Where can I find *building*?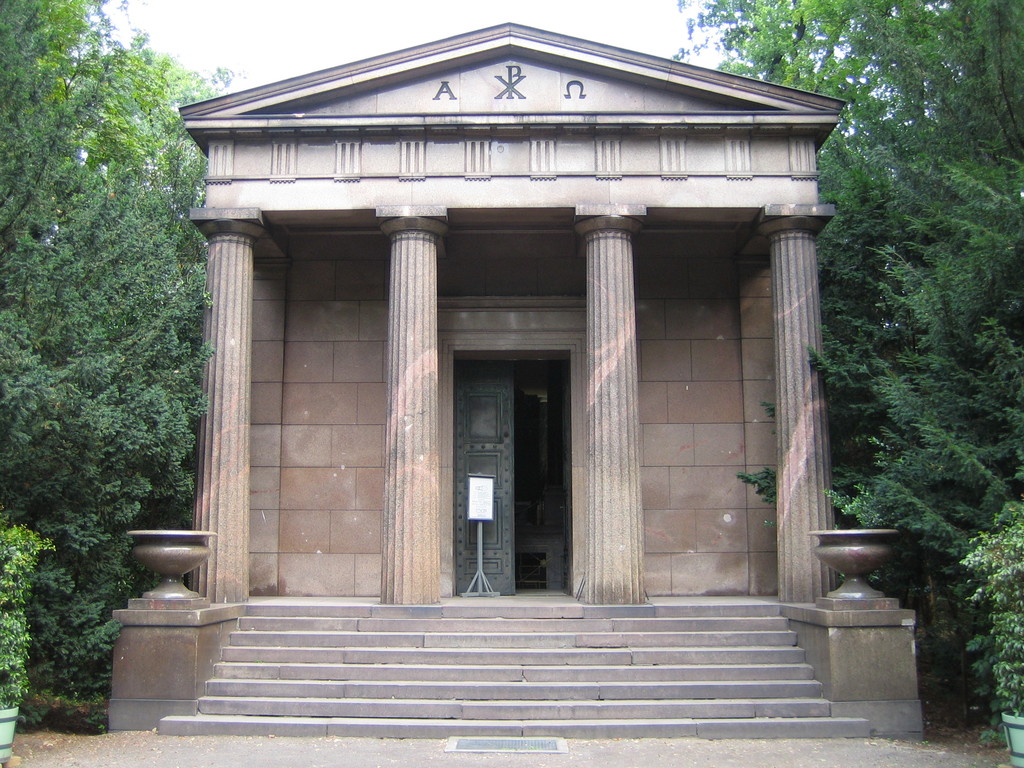
You can find it at [x1=175, y1=12, x2=849, y2=616].
